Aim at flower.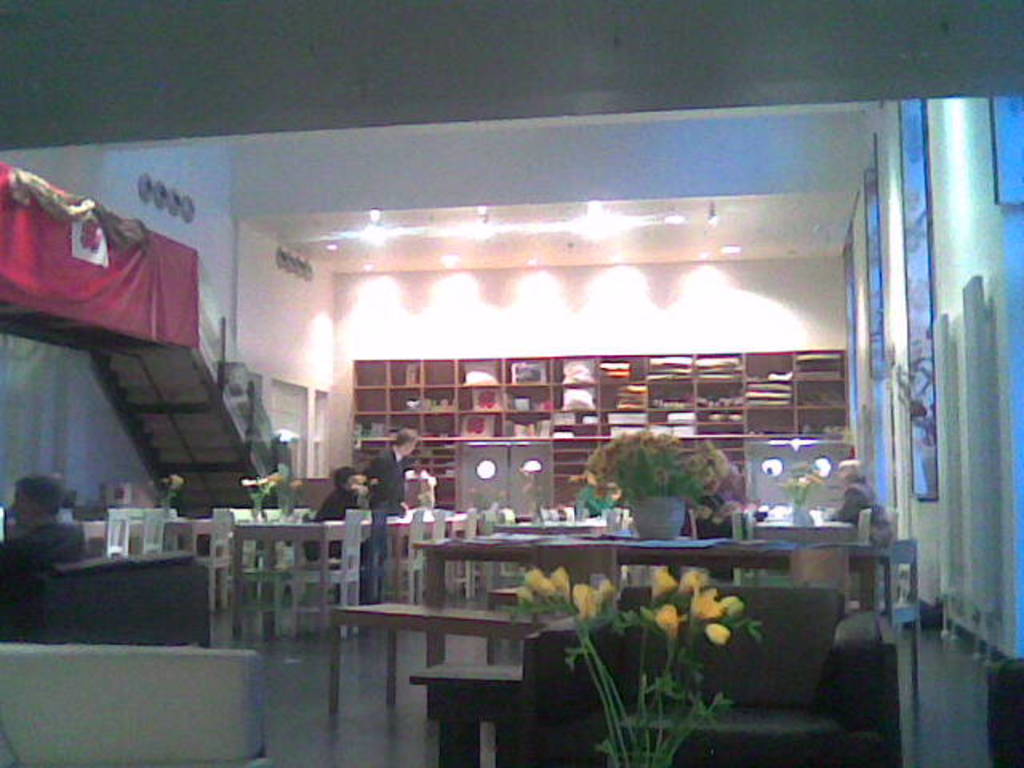
Aimed at x1=706, y1=622, x2=738, y2=645.
